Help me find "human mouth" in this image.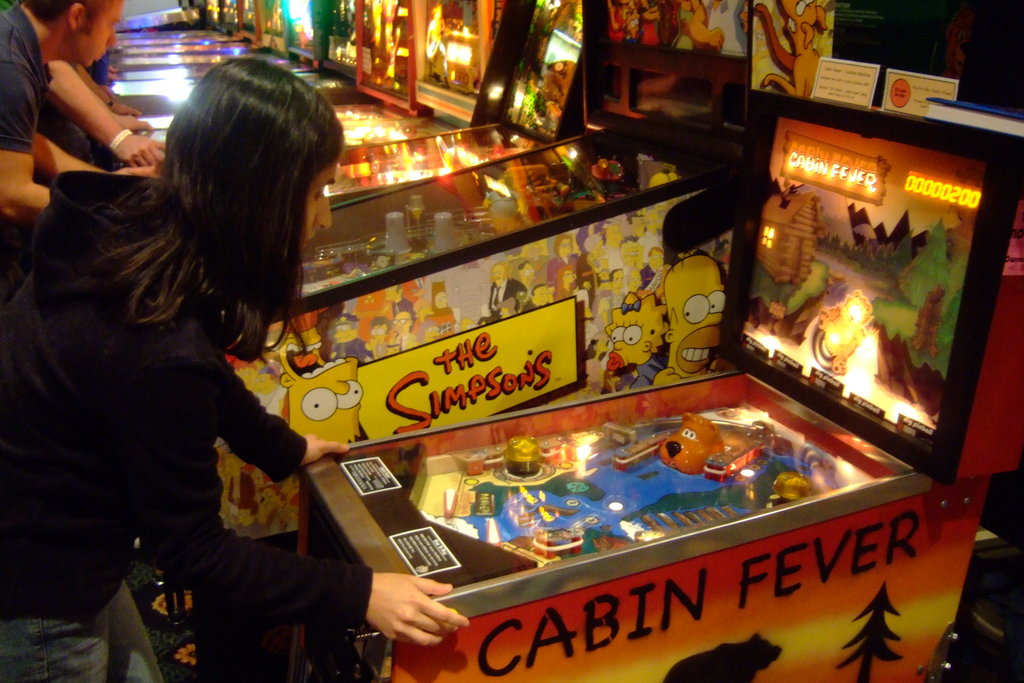
Found it: bbox(300, 234, 314, 250).
